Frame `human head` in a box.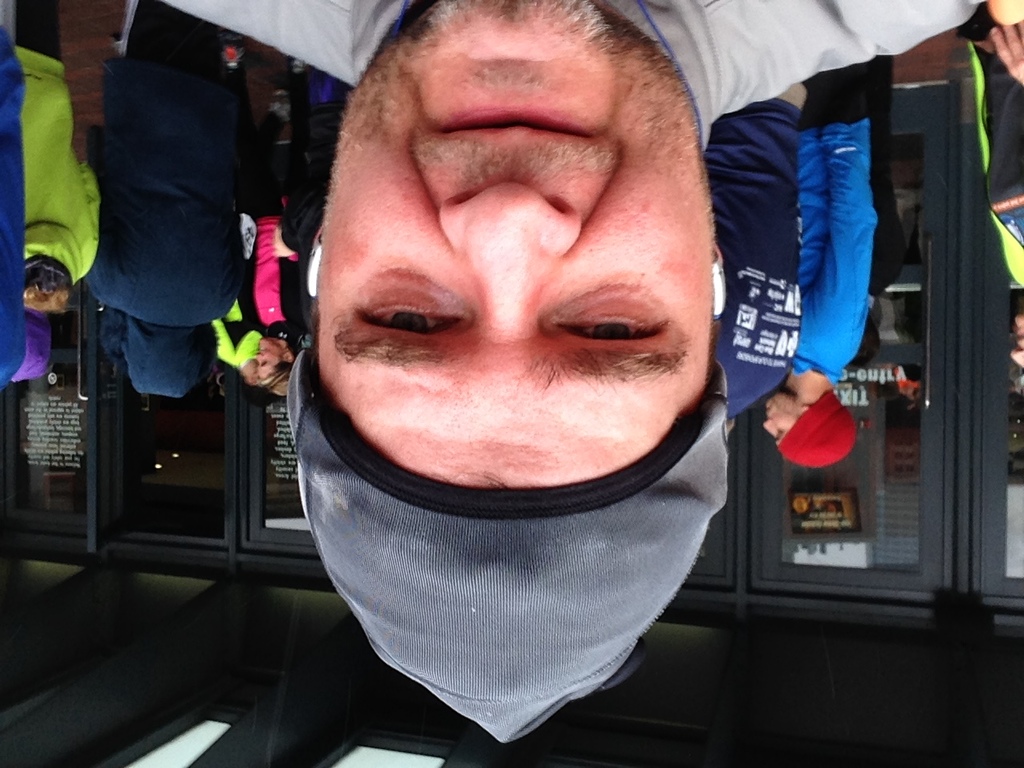
[x1=284, y1=36, x2=739, y2=474].
